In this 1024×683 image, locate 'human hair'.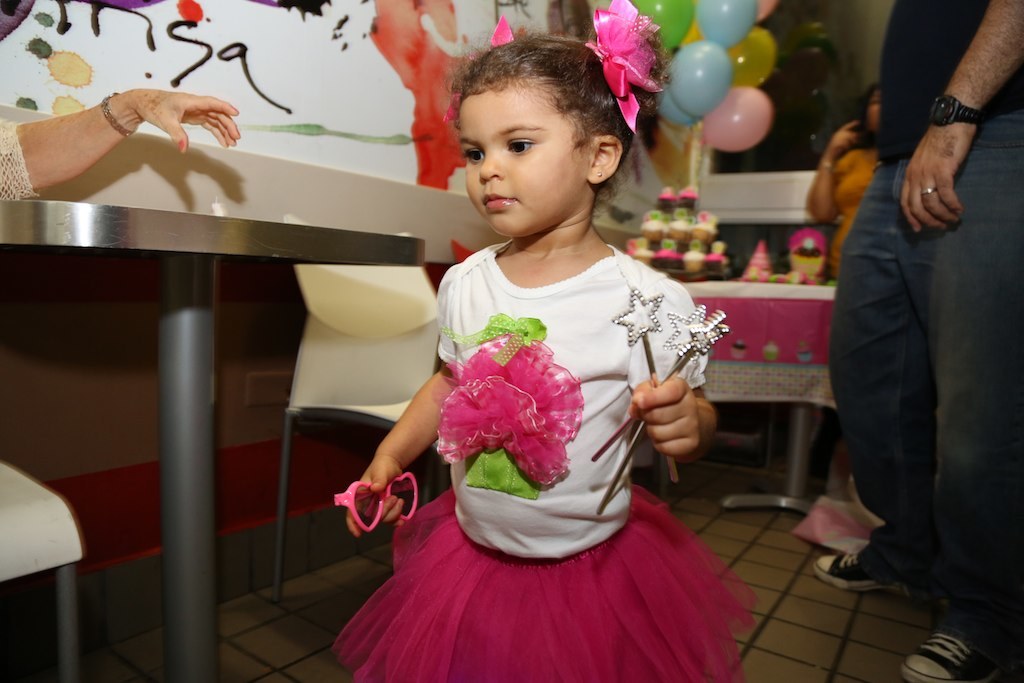
Bounding box: l=853, t=83, r=887, b=148.
